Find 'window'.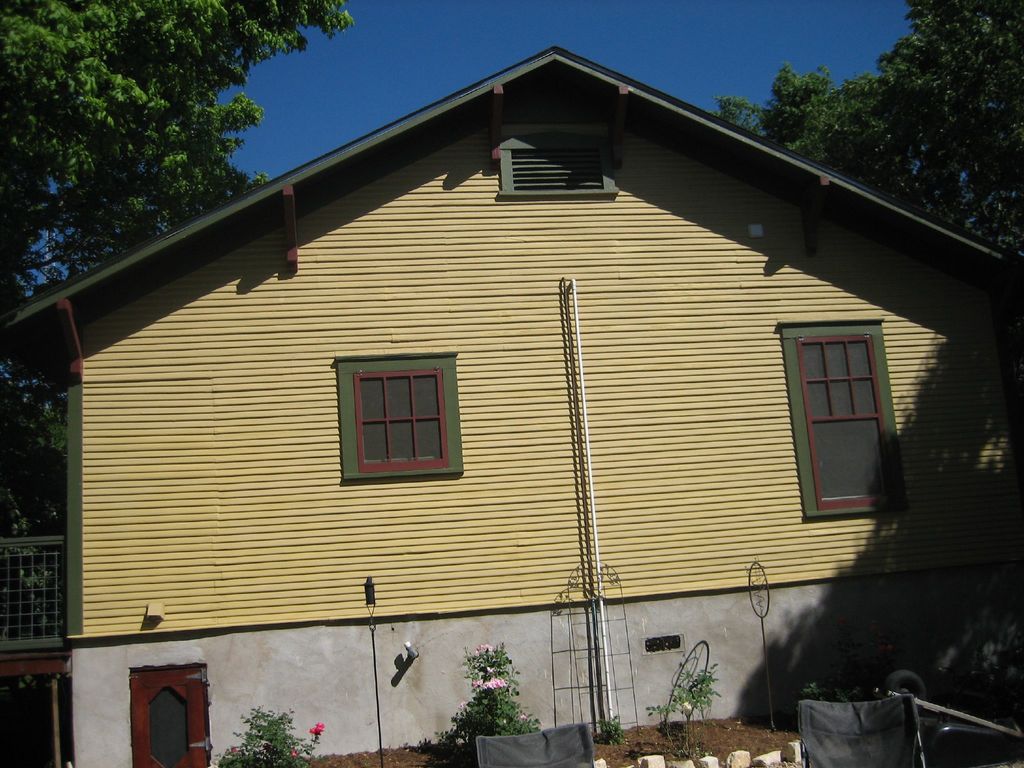
499:95:614:202.
